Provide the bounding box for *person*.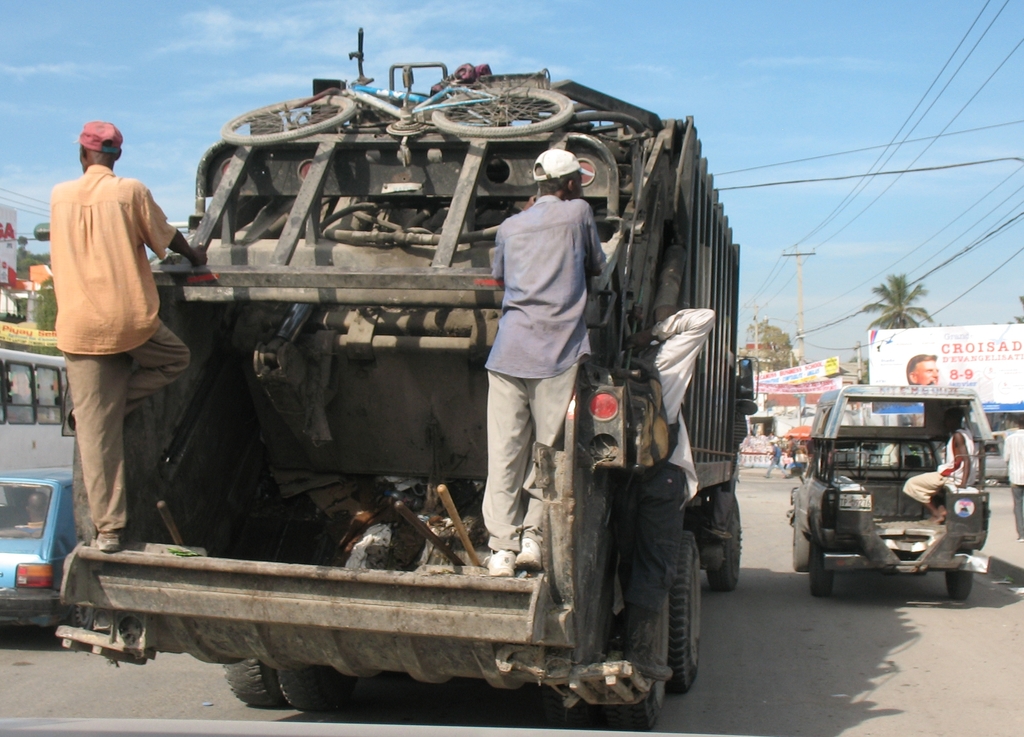
56:120:216:555.
